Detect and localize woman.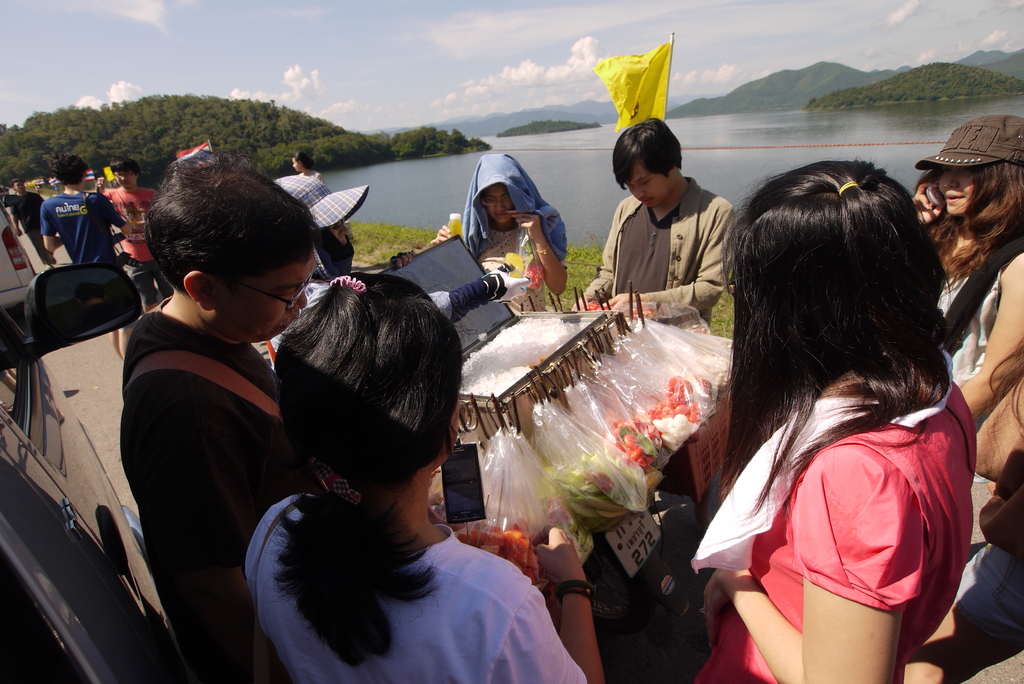
Localized at left=291, top=152, right=323, bottom=181.
